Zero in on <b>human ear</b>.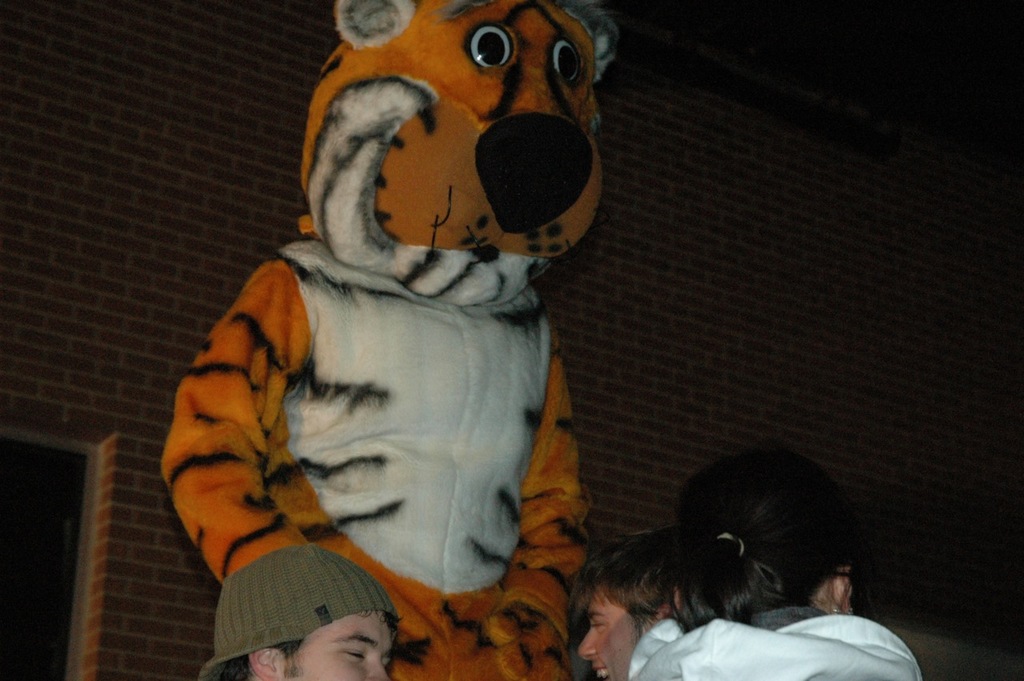
Zeroed in: 247, 649, 278, 679.
